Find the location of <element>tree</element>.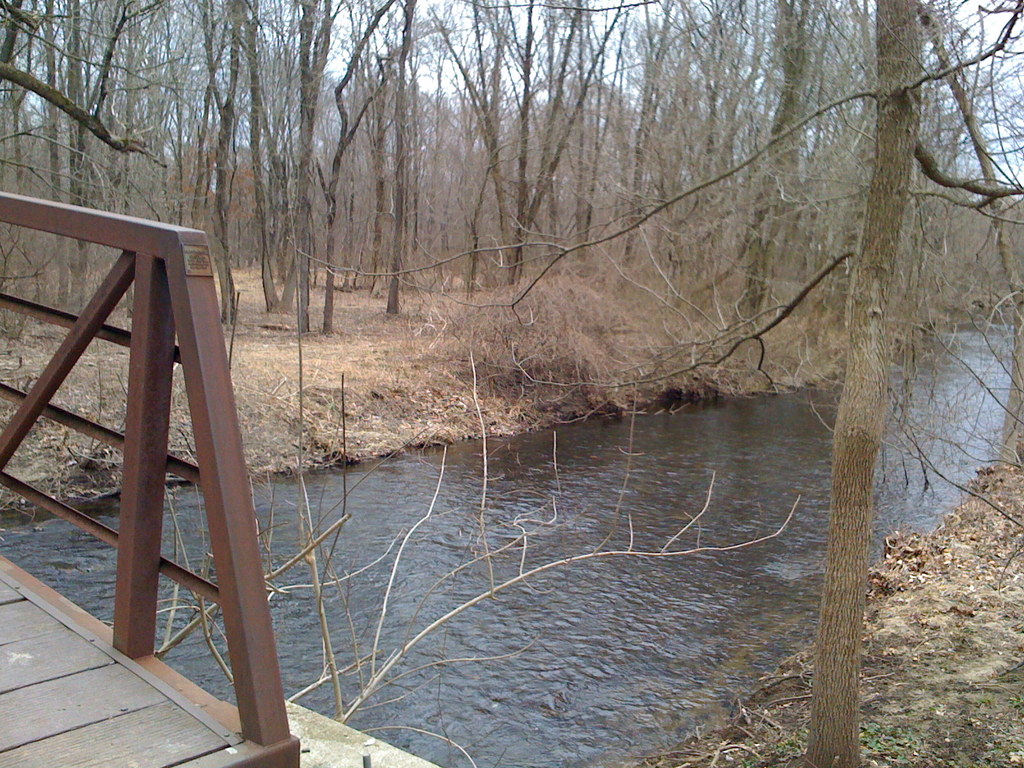
Location: (110, 0, 163, 256).
